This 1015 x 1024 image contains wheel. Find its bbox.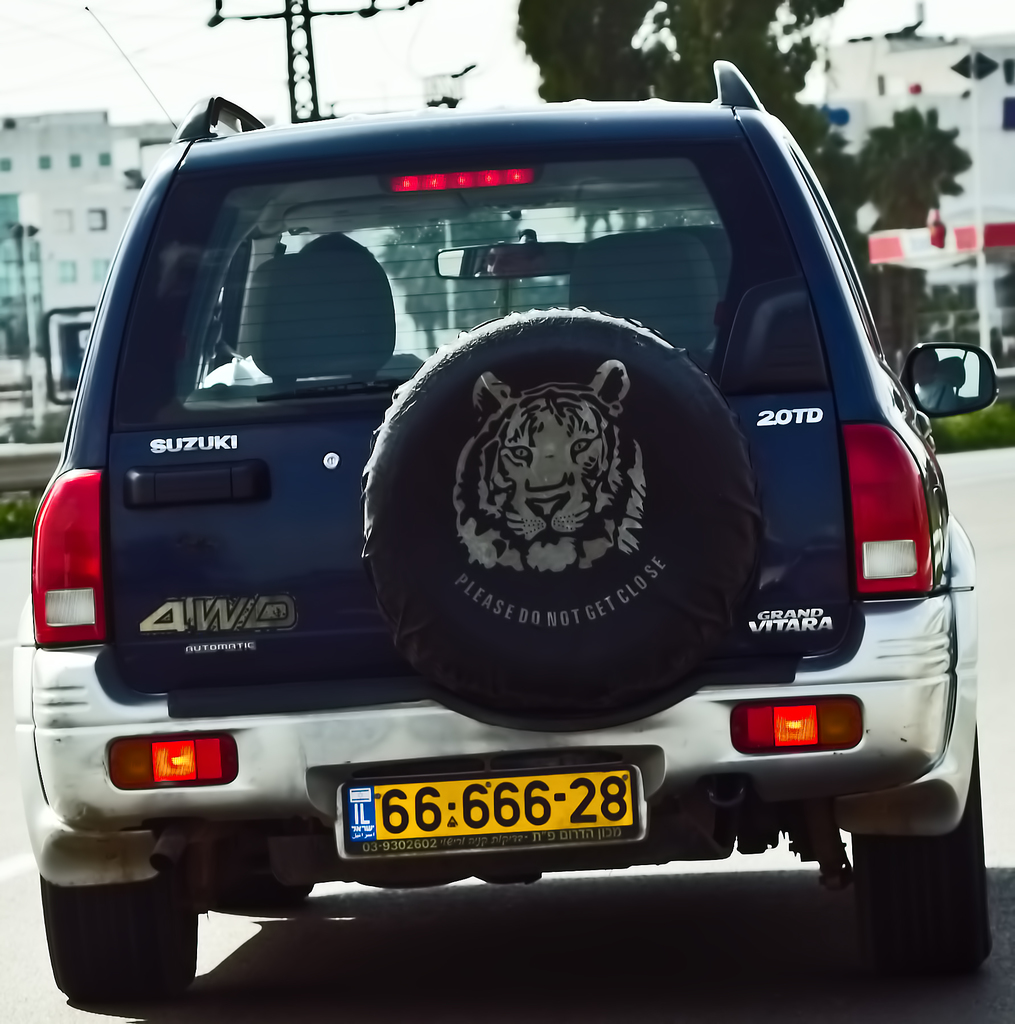
[x1=42, y1=790, x2=205, y2=986].
